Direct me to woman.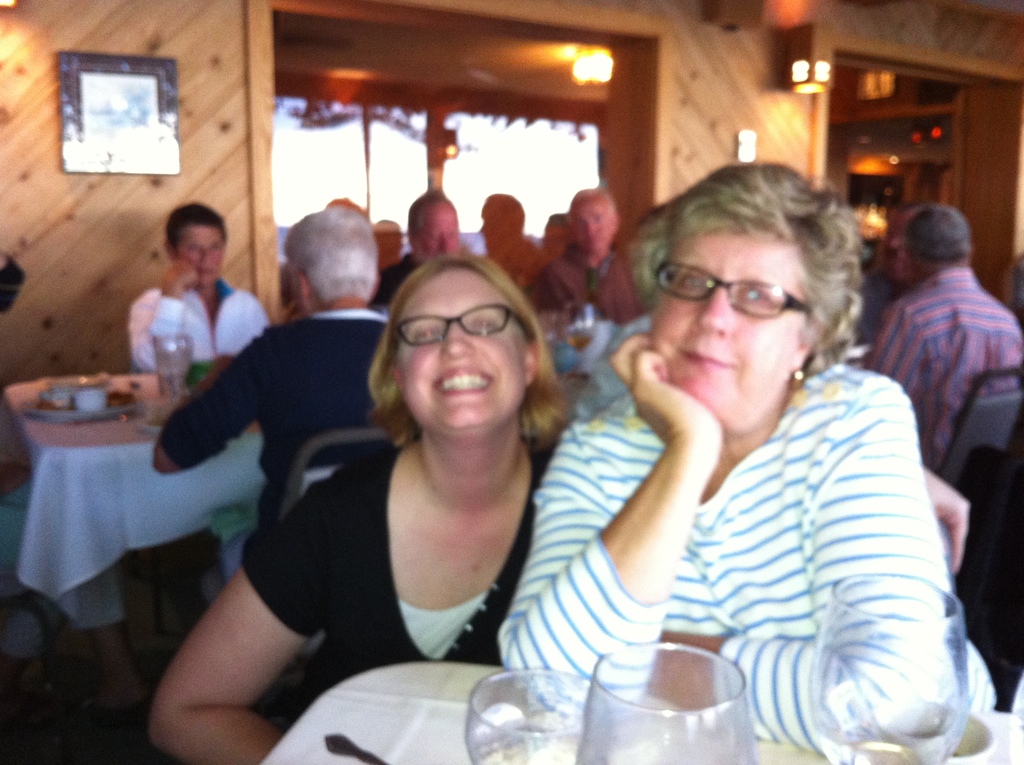
Direction: bbox=(492, 145, 1007, 750).
